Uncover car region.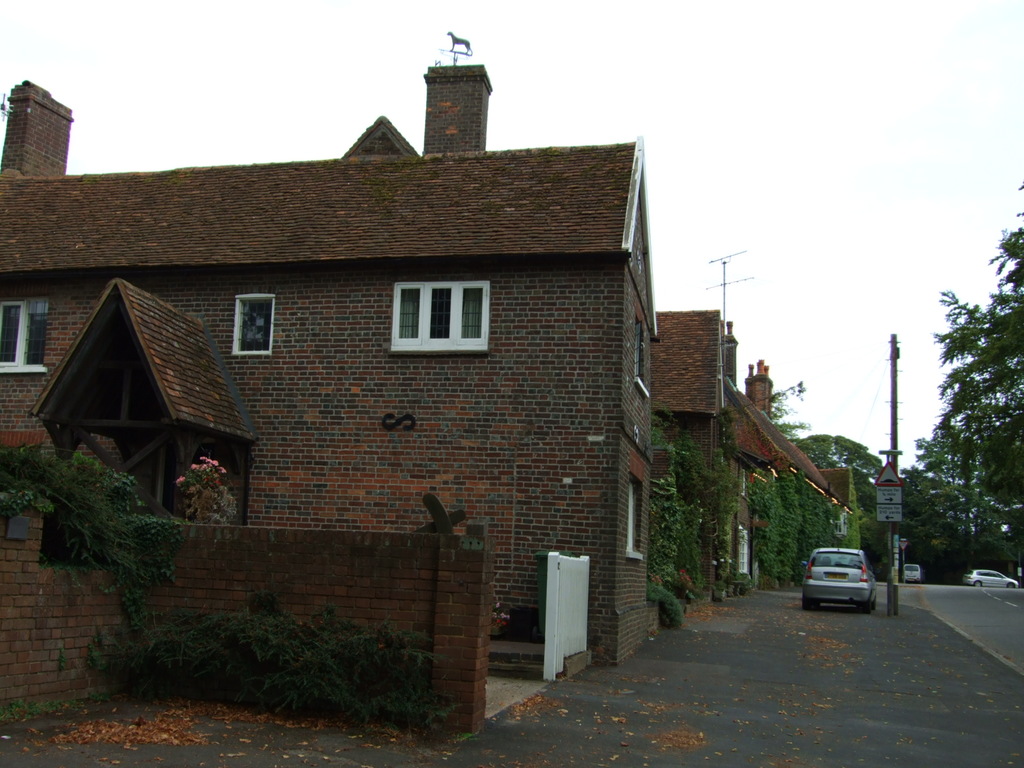
Uncovered: <bbox>801, 545, 878, 613</bbox>.
